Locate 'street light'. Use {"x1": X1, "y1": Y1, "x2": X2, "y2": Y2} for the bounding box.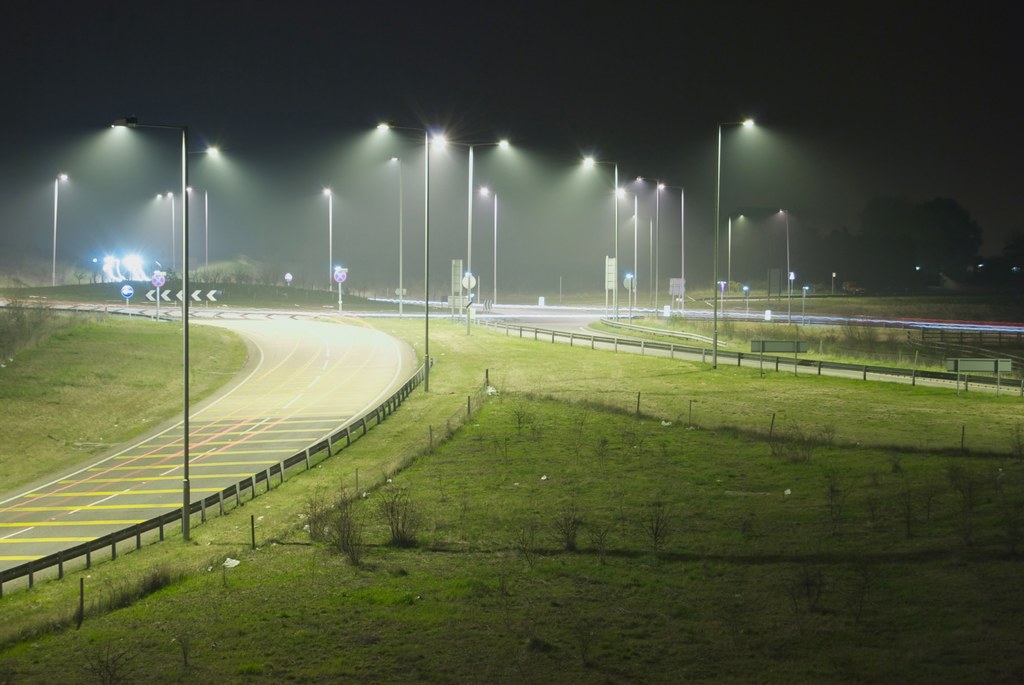
{"x1": 650, "y1": 183, "x2": 687, "y2": 306}.
